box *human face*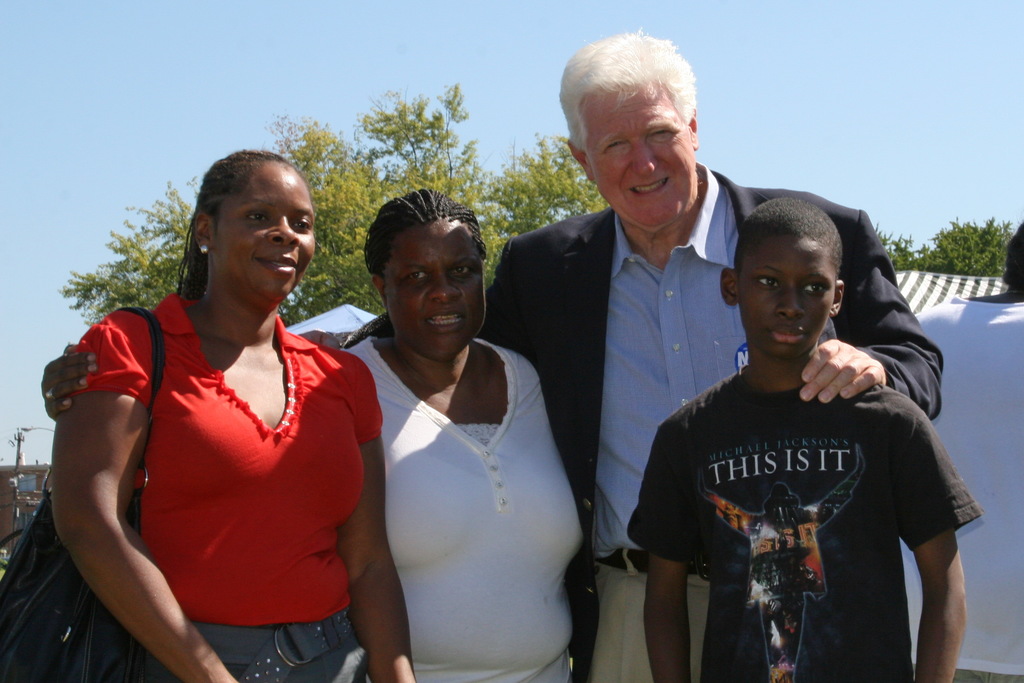
l=737, t=238, r=834, b=361
